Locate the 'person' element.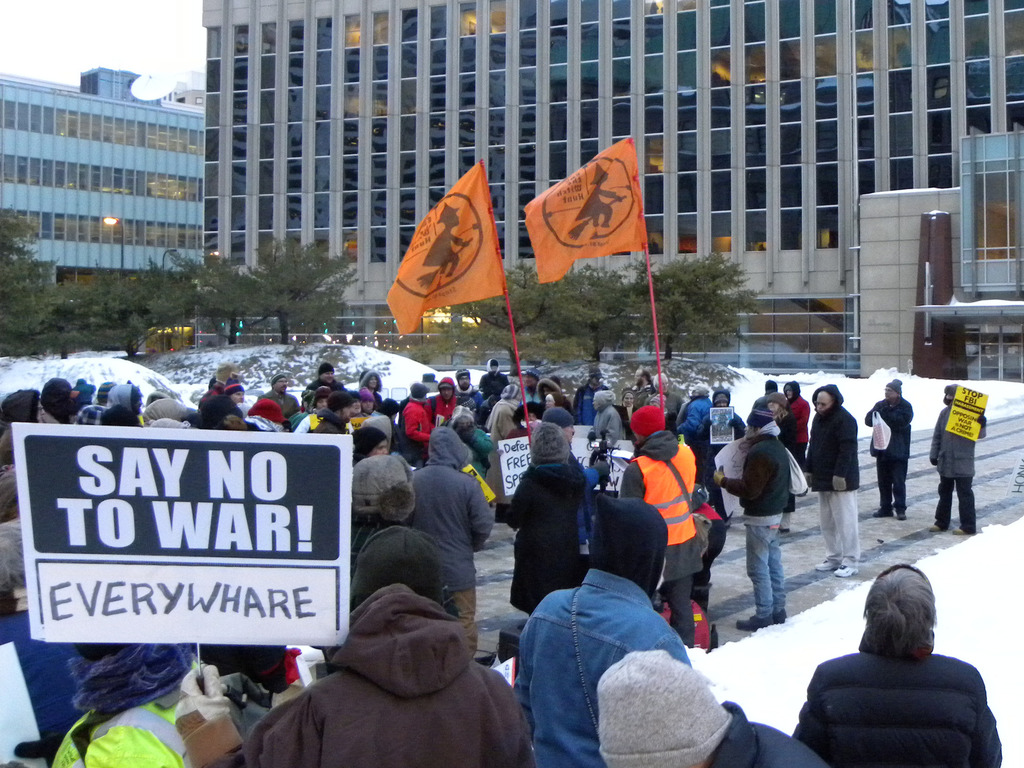
Element bbox: x1=539 y1=388 x2=576 y2=427.
